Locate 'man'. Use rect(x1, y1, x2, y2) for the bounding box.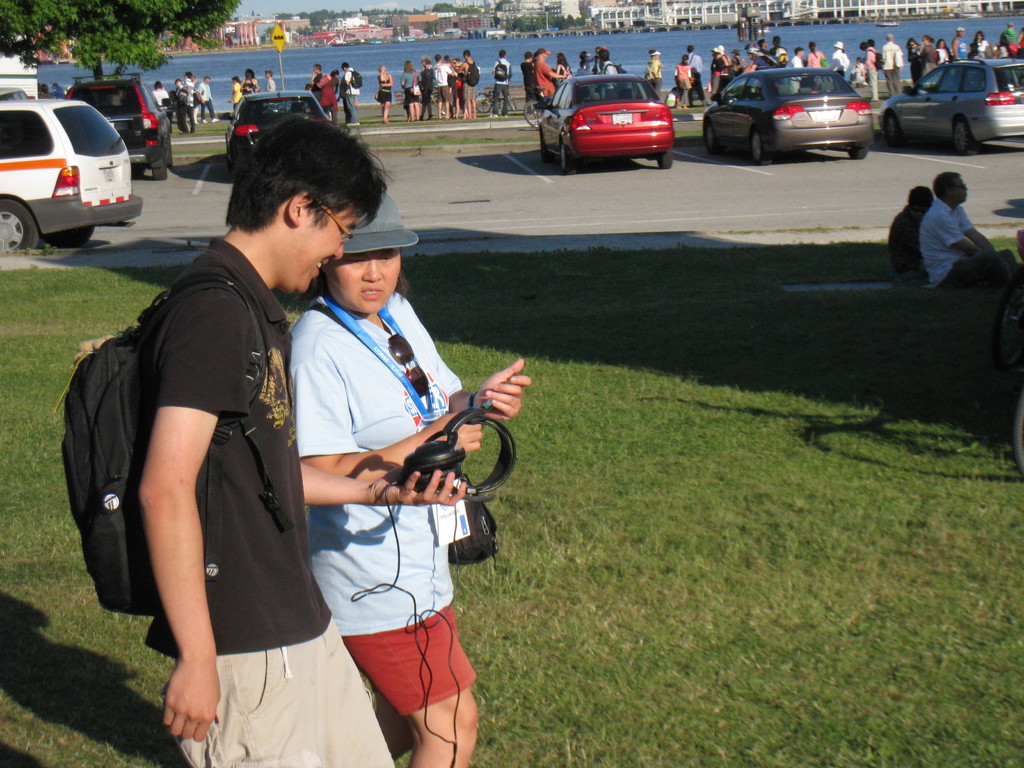
rect(532, 49, 568, 95).
